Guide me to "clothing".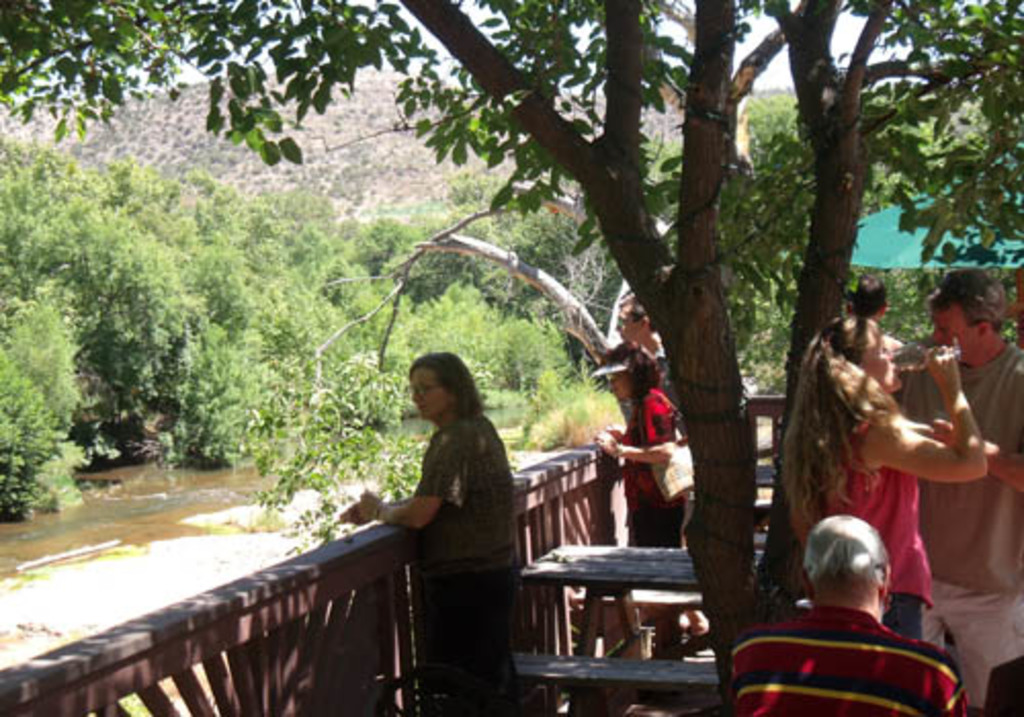
Guidance: bbox=[901, 344, 1022, 672].
